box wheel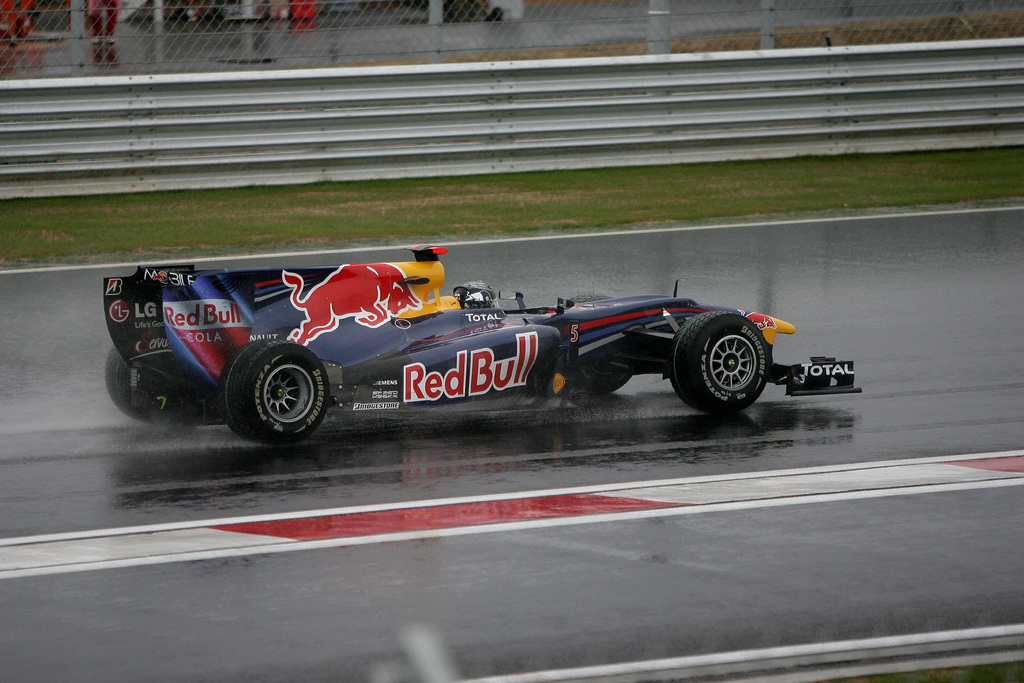
667, 312, 768, 416
